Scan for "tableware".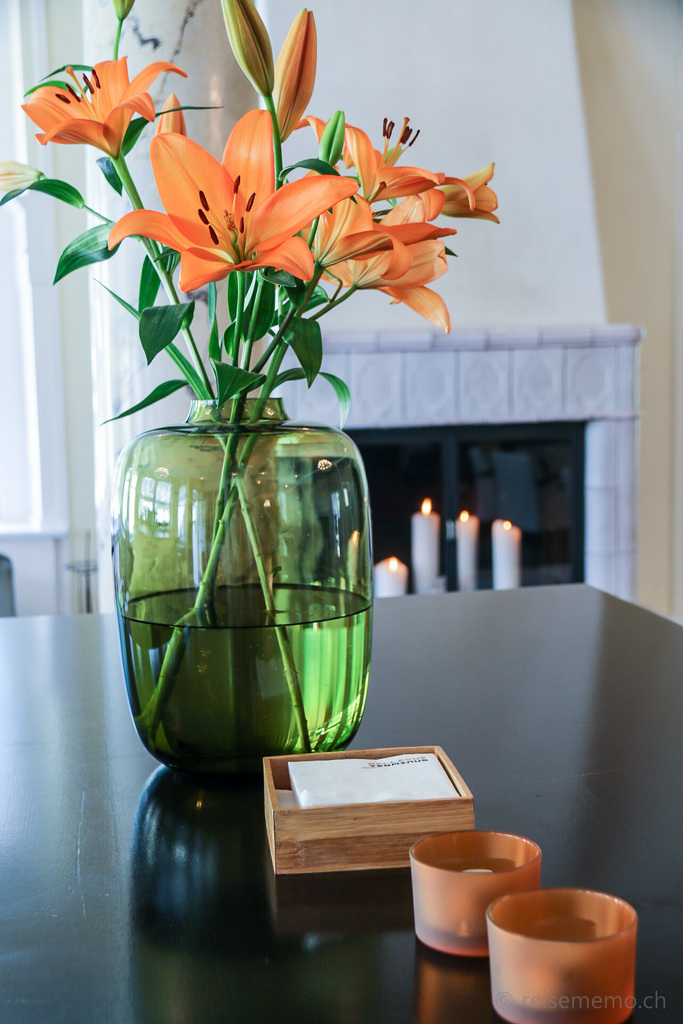
Scan result: [407, 826, 544, 963].
